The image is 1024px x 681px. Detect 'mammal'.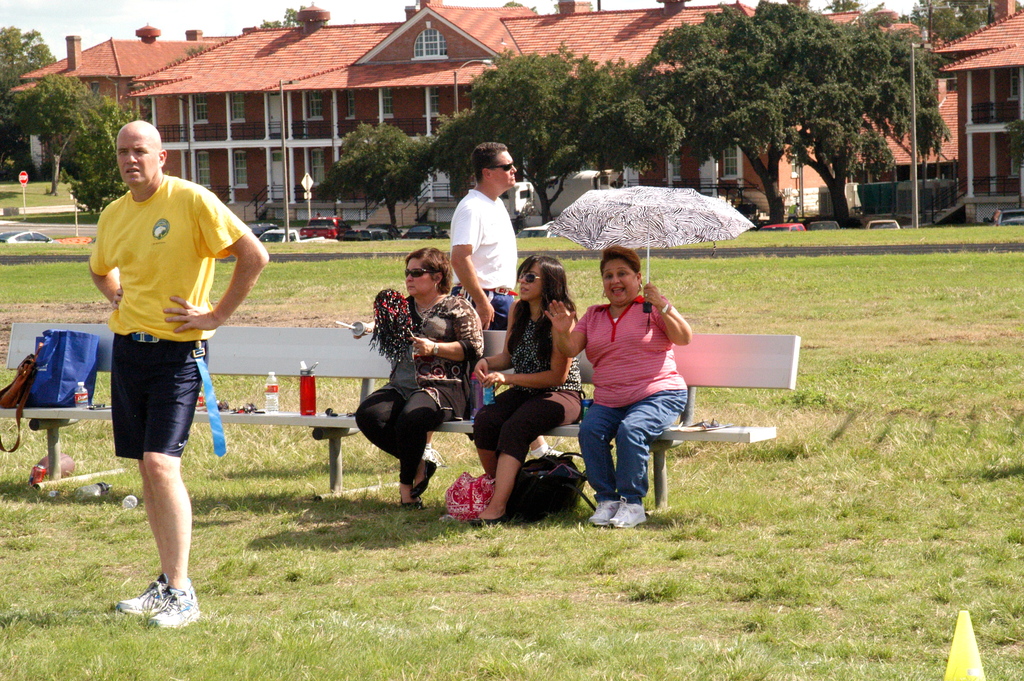
Detection: 544, 245, 689, 529.
